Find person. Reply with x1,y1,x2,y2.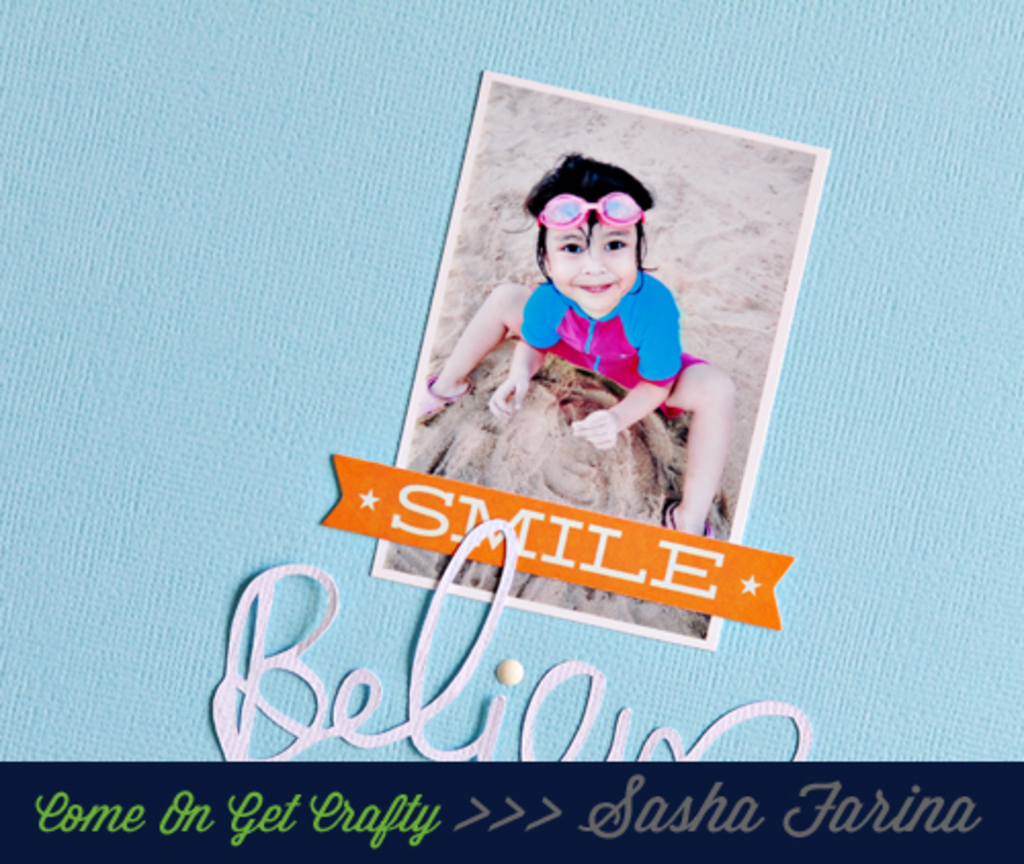
418,143,743,543.
